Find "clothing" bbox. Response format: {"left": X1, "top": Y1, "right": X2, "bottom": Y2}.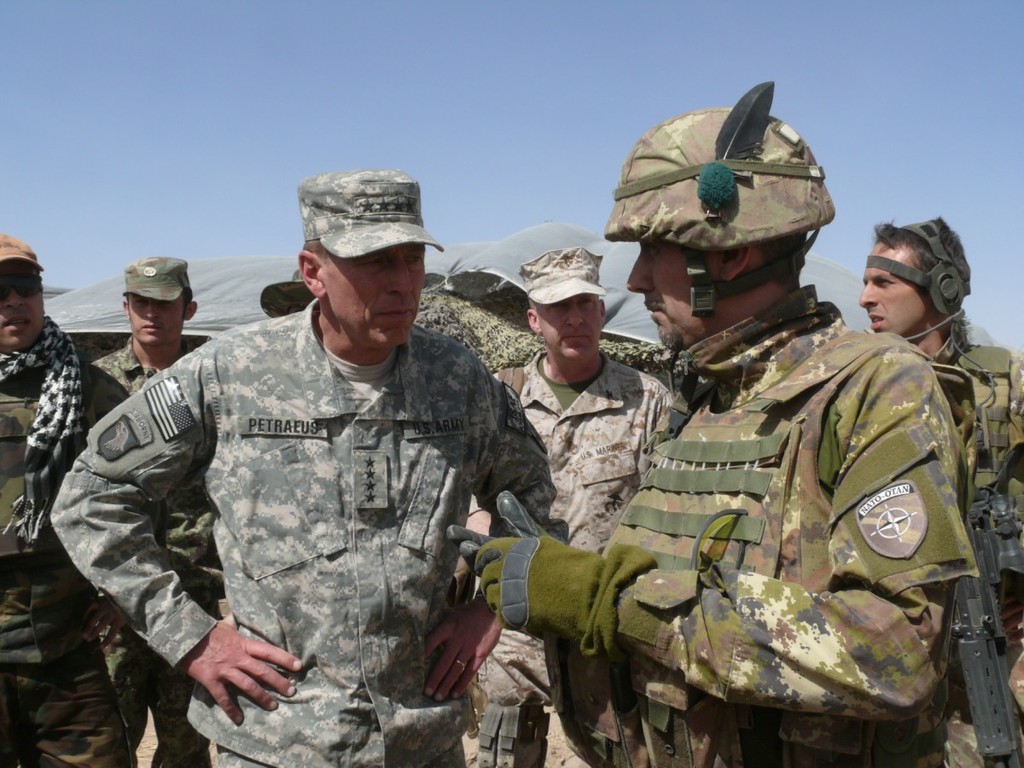
{"left": 84, "top": 337, "right": 225, "bottom": 767}.
